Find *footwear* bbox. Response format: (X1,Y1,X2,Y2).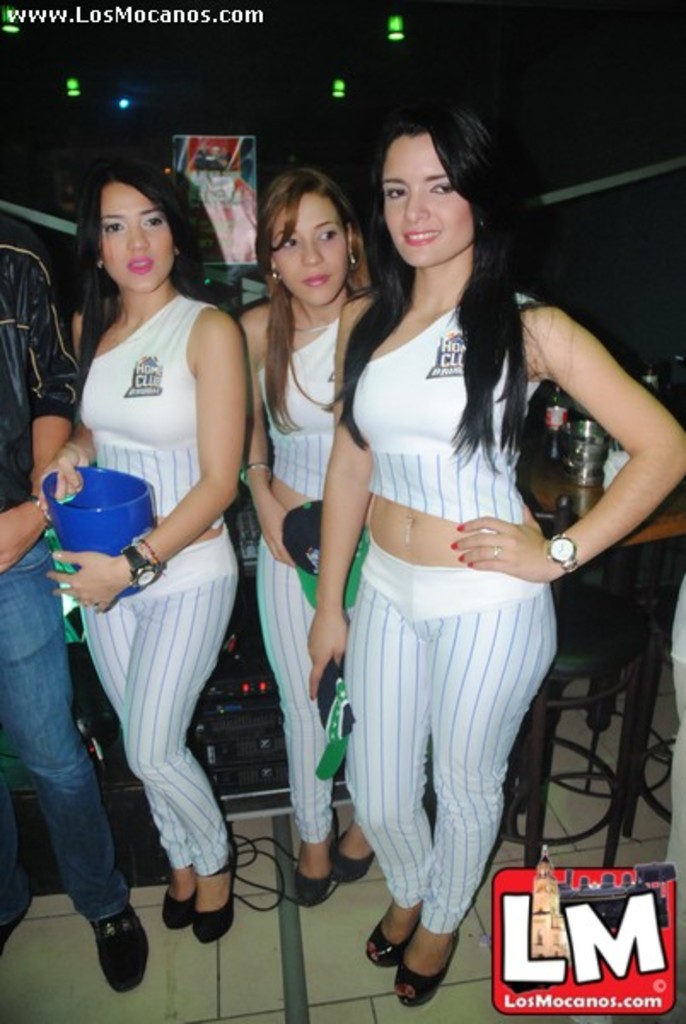
(162,858,198,934).
